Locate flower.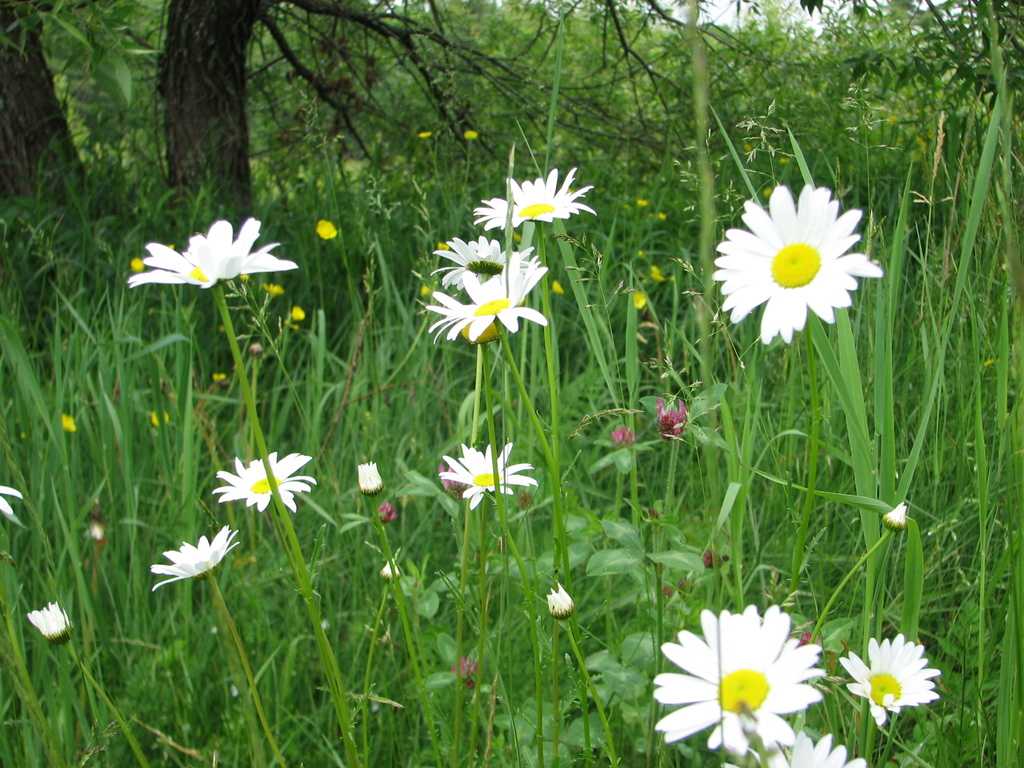
Bounding box: x1=647 y1=601 x2=829 y2=753.
